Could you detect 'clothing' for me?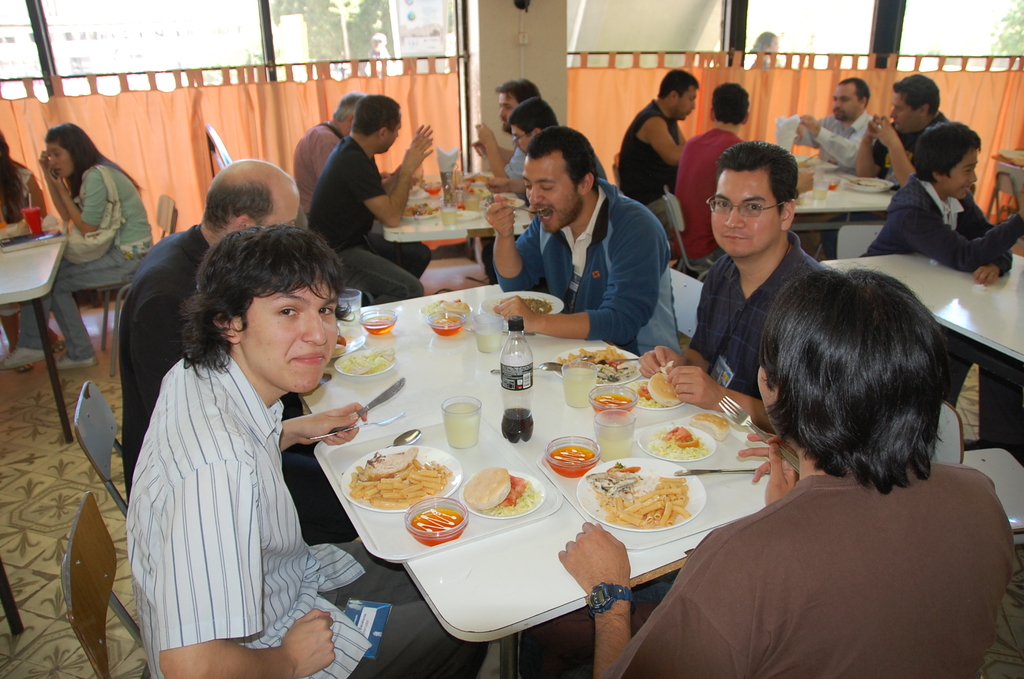
Detection result: (605, 464, 1016, 678).
